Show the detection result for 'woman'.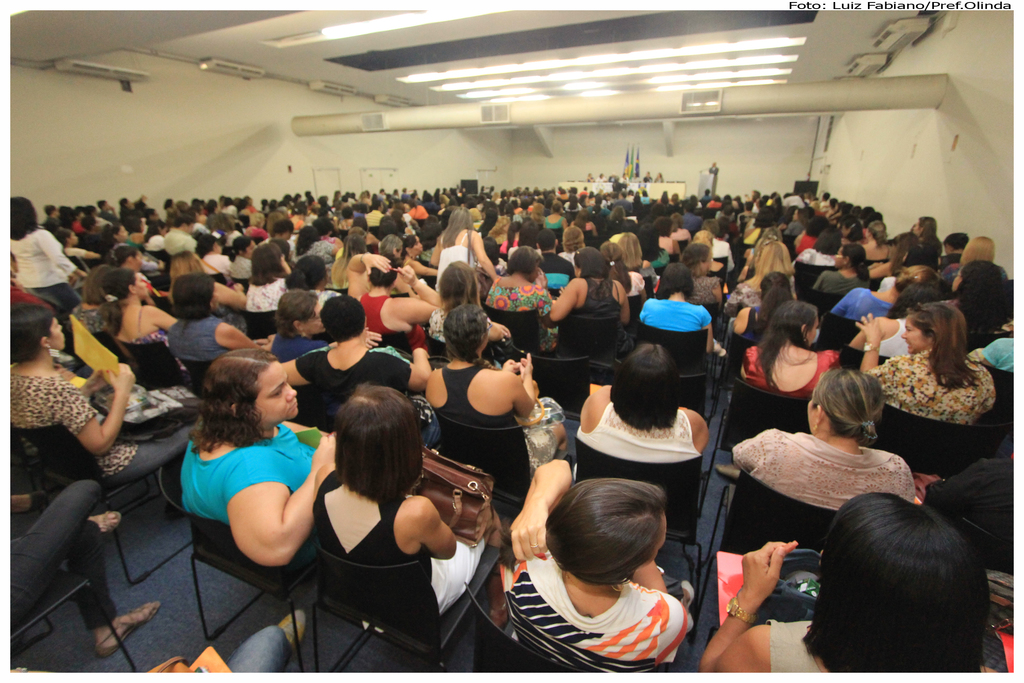
{"x1": 712, "y1": 366, "x2": 925, "y2": 507}.
